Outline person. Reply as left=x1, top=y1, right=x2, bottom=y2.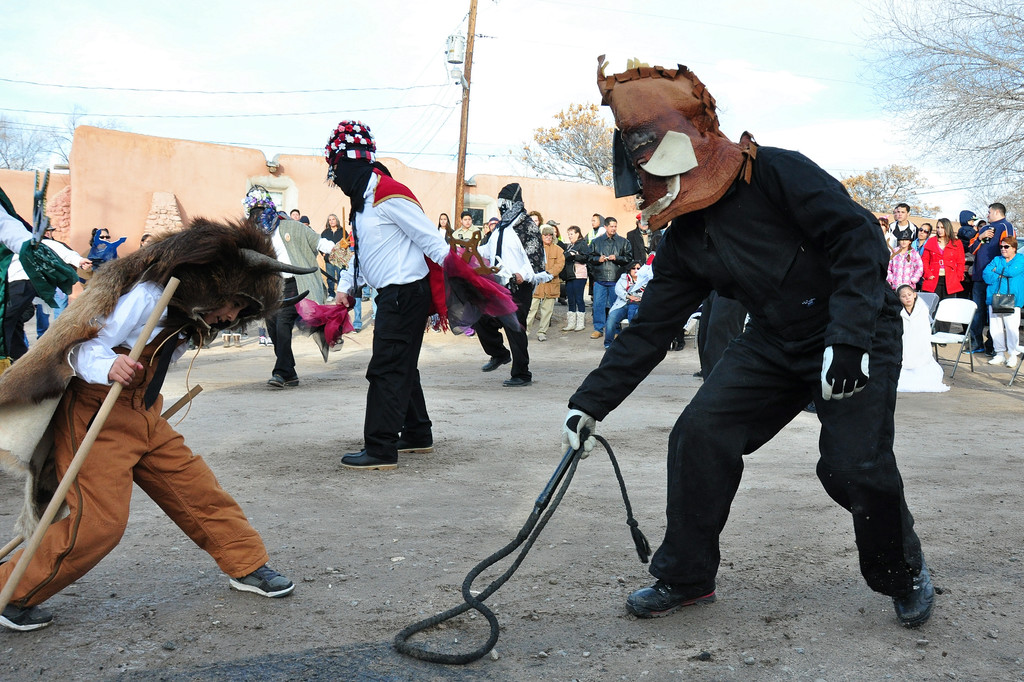
left=911, top=225, right=933, bottom=255.
